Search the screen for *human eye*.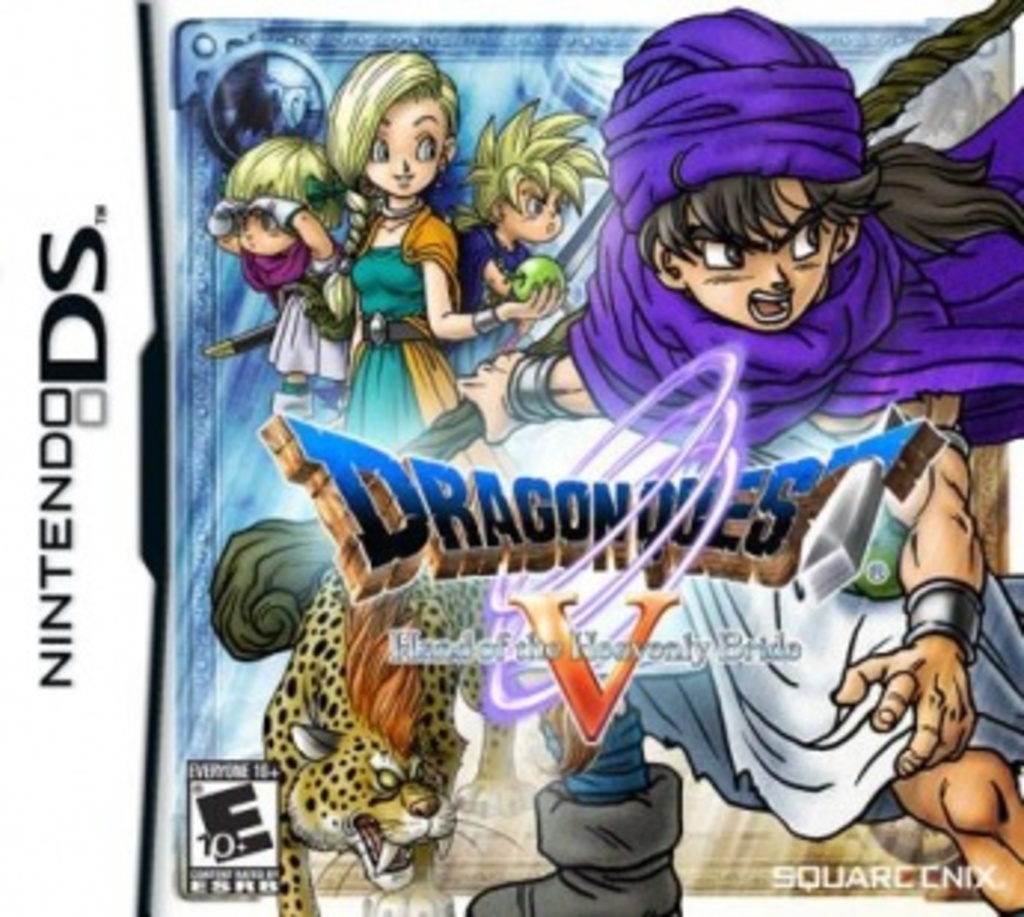
Found at box=[407, 128, 439, 166].
